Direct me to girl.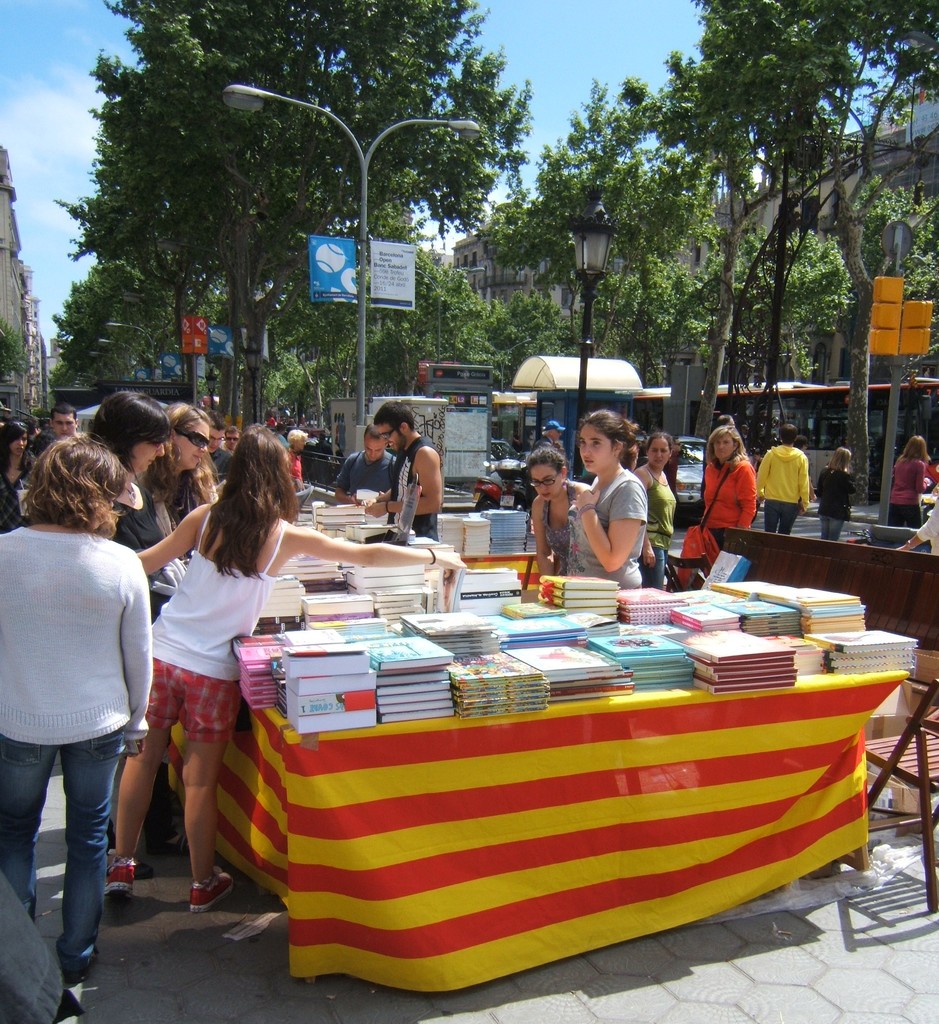
Direction: 703:426:750:526.
